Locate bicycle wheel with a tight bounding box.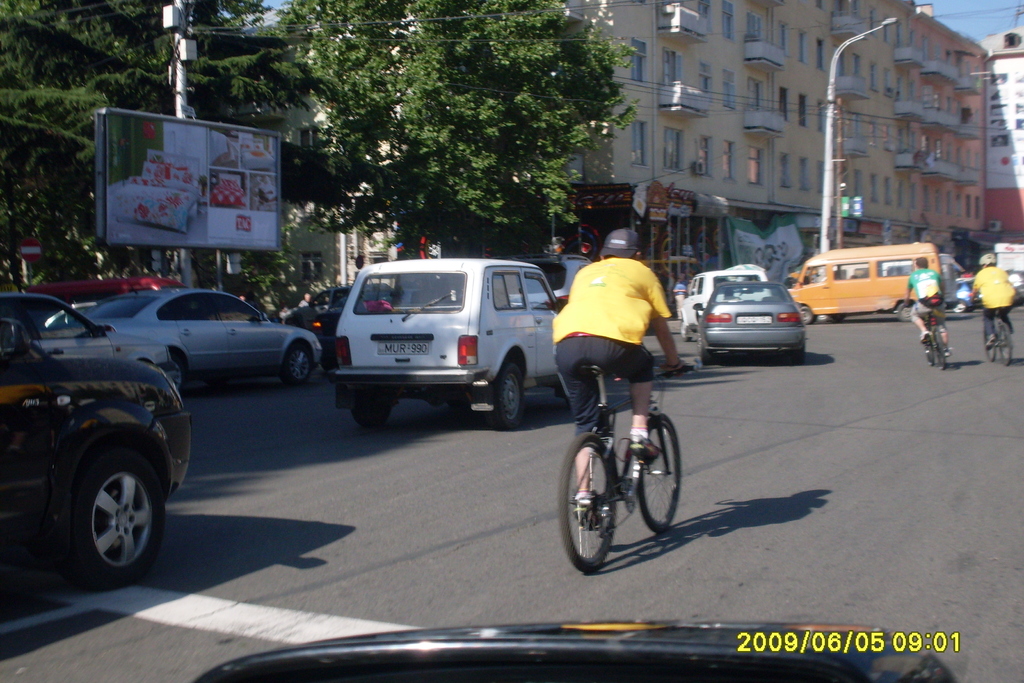
{"left": 634, "top": 409, "right": 682, "bottom": 532}.
